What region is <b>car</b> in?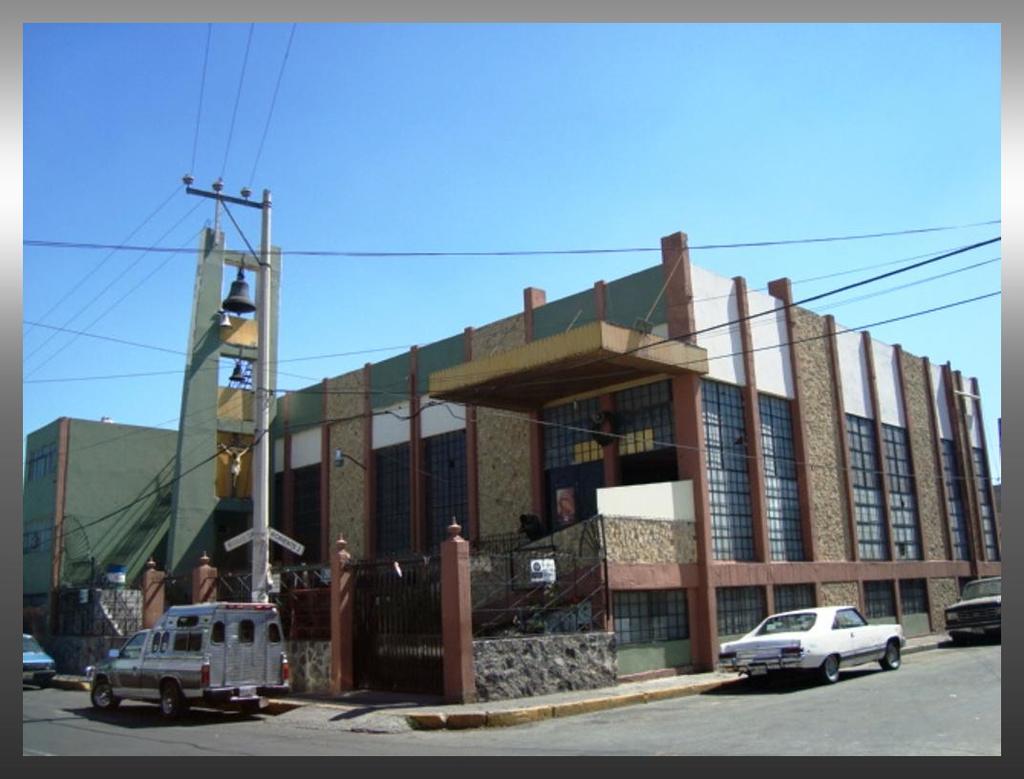
pyautogui.locateOnScreen(942, 571, 1011, 642).
